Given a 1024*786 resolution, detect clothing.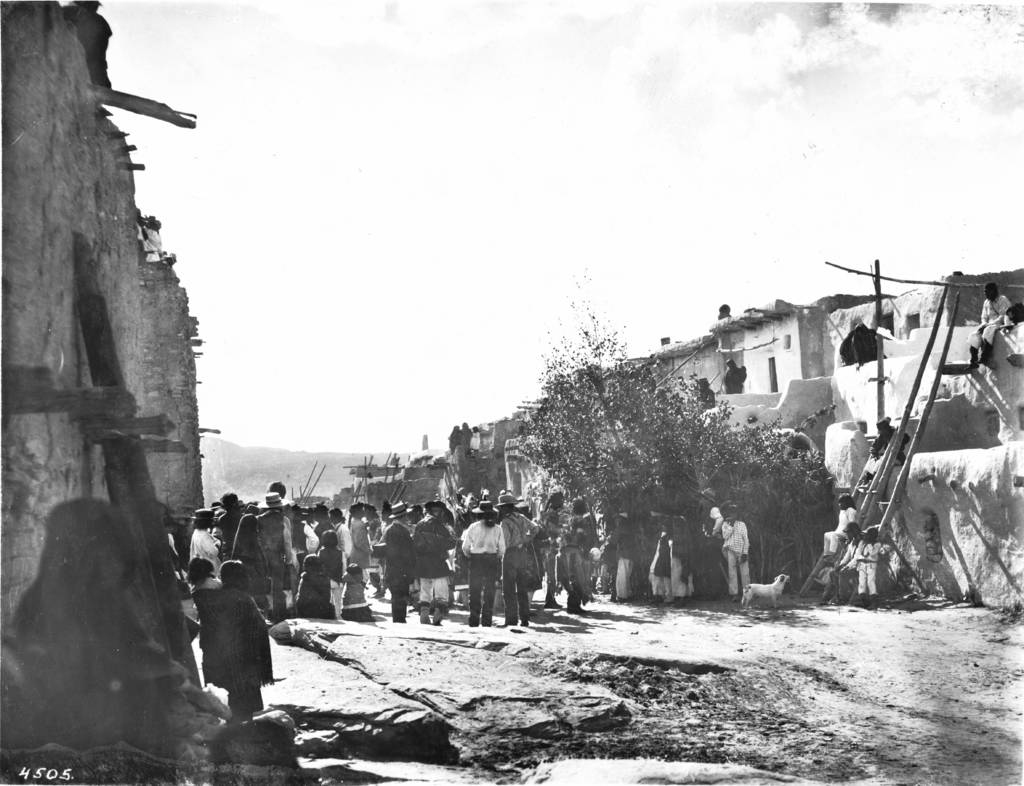
x1=314 y1=517 x2=336 y2=540.
